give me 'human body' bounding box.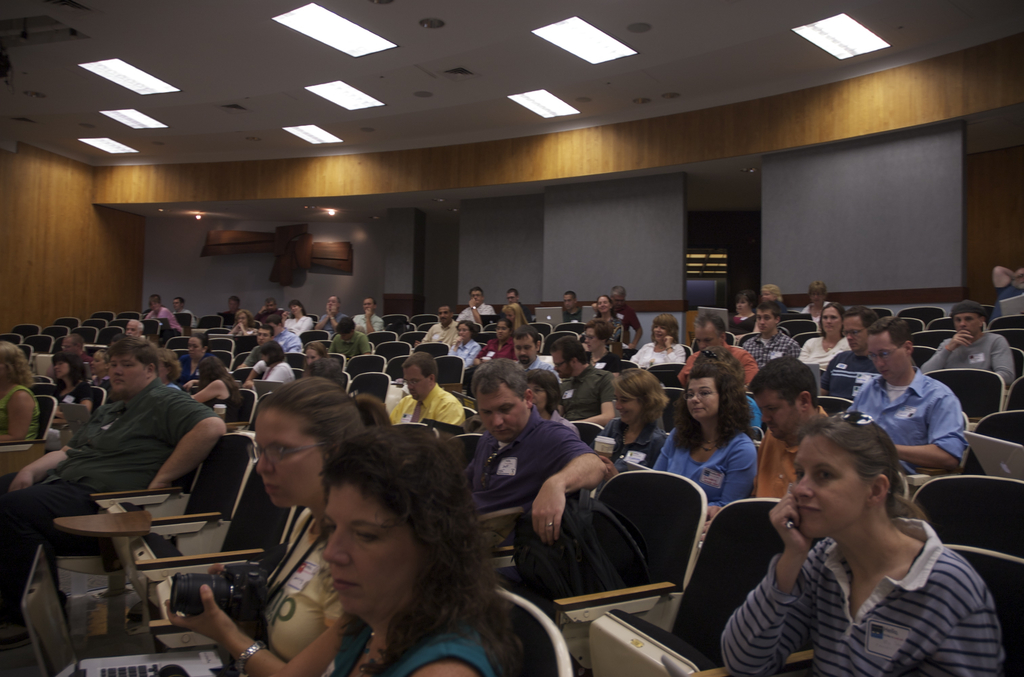
rect(86, 371, 111, 397).
